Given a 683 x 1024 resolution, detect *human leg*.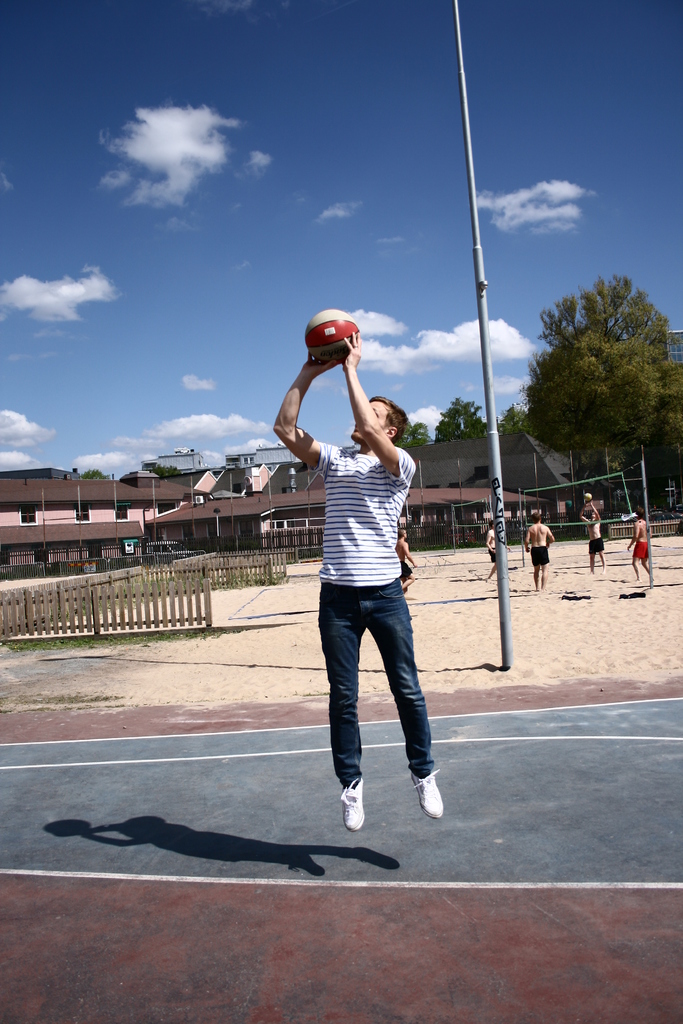
x1=319, y1=582, x2=371, y2=828.
